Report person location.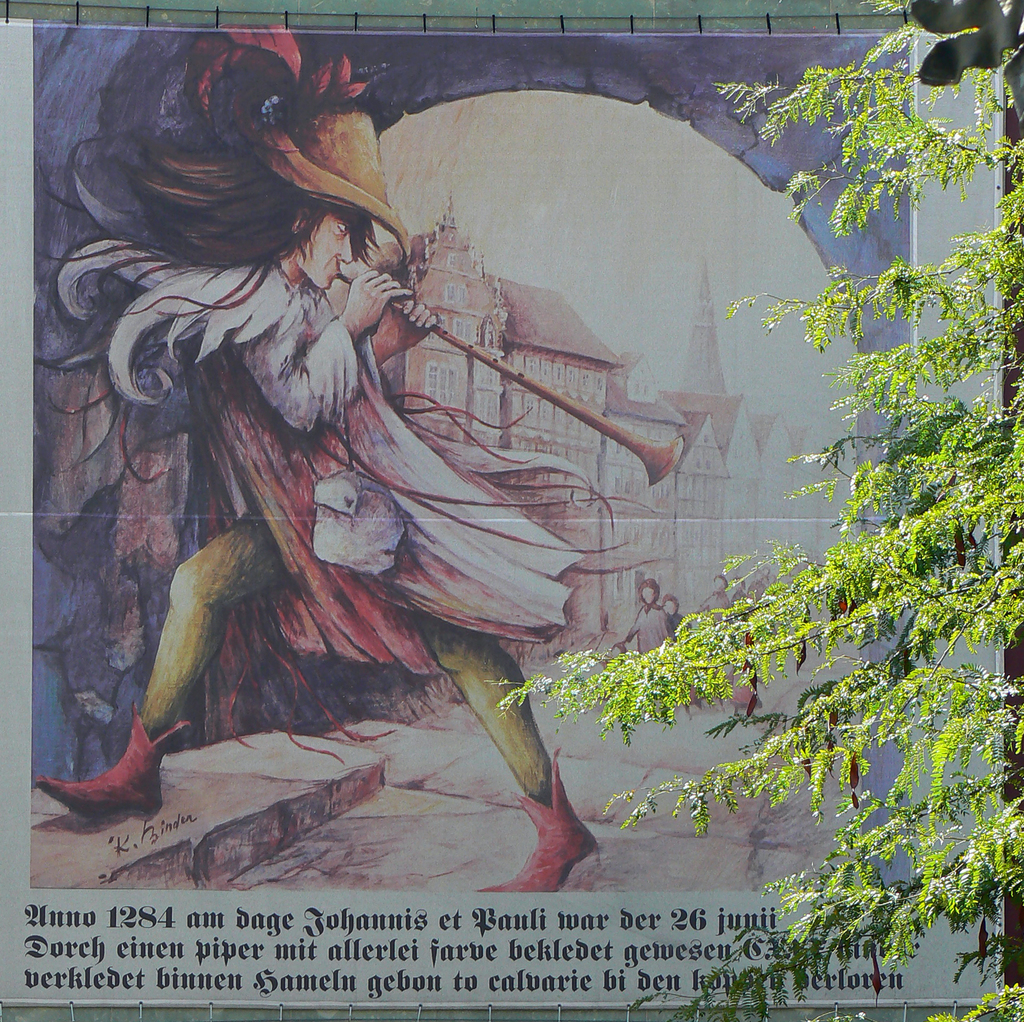
Report: l=28, t=105, r=604, b=895.
